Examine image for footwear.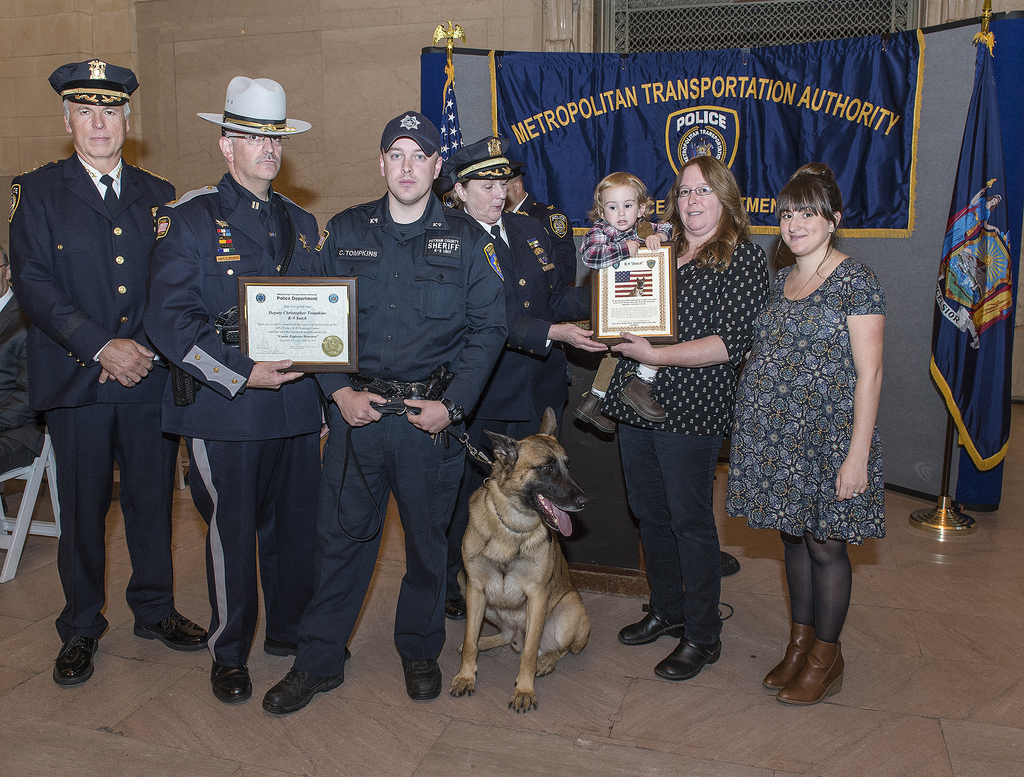
Examination result: Rect(403, 658, 442, 704).
